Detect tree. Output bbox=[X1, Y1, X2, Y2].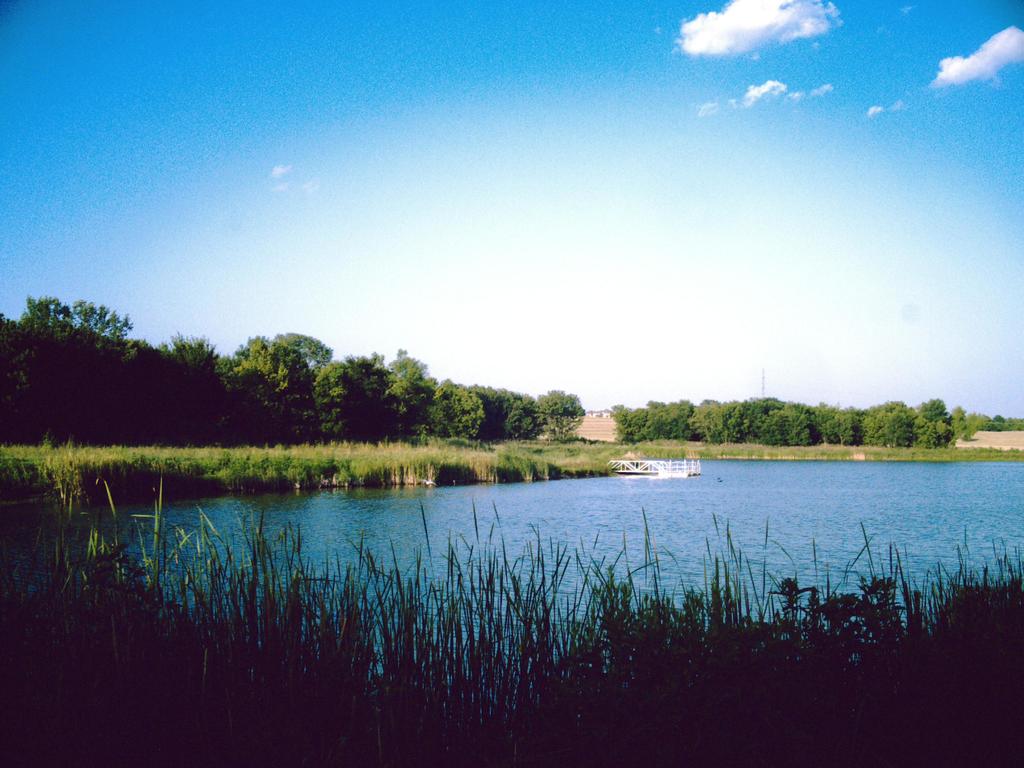
bbox=[216, 322, 325, 419].
